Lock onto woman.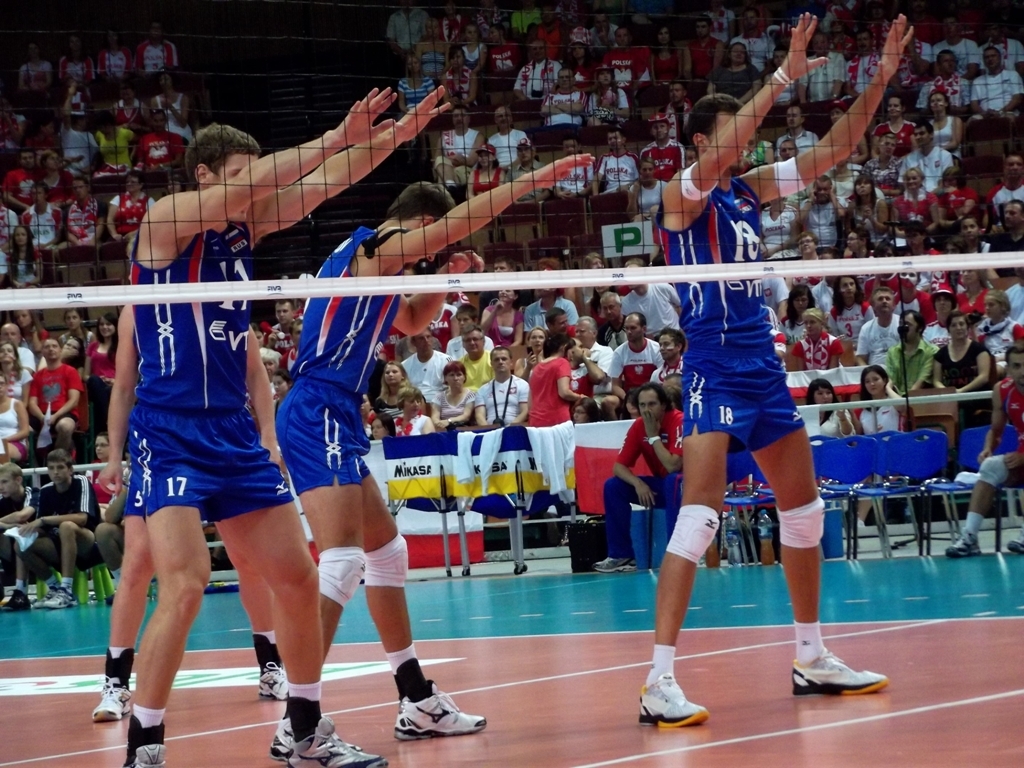
Locked: (left=874, top=95, right=914, bottom=154).
